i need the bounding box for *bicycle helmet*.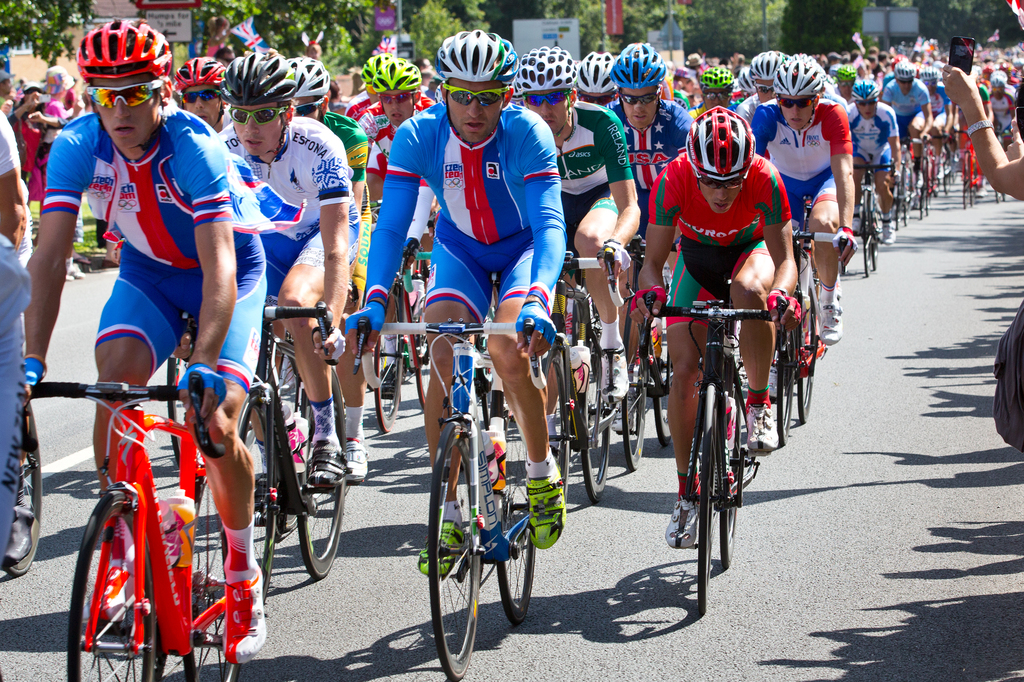
Here it is: left=373, top=61, right=420, bottom=93.
